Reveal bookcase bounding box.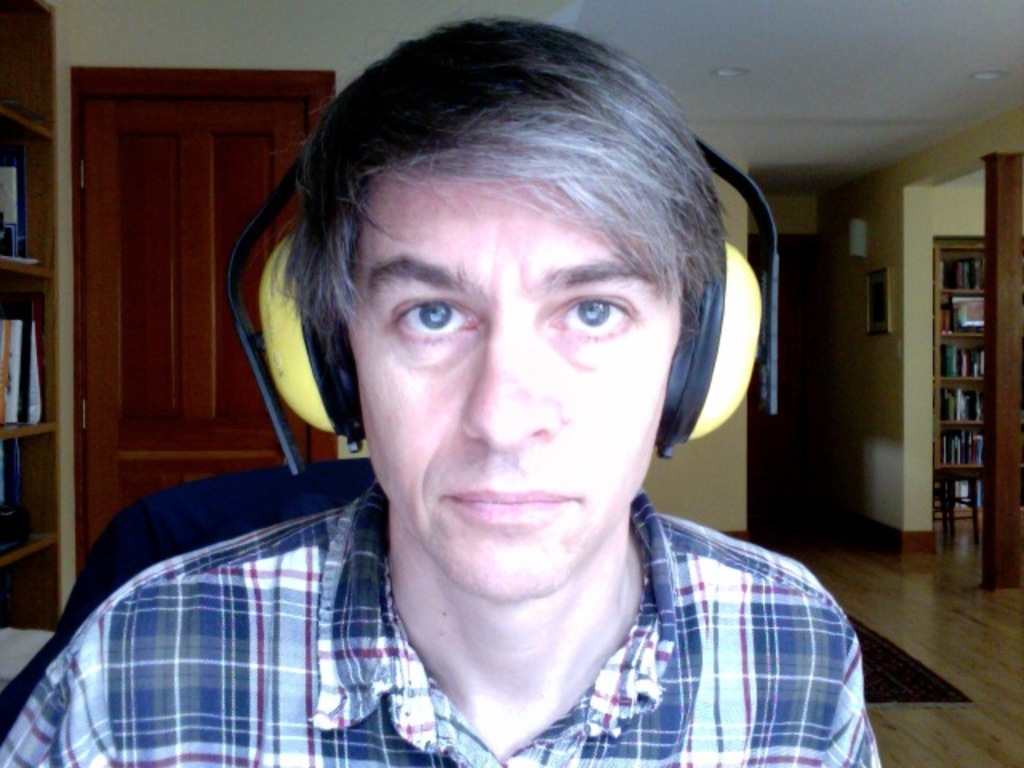
Revealed: BBox(0, 0, 62, 654).
